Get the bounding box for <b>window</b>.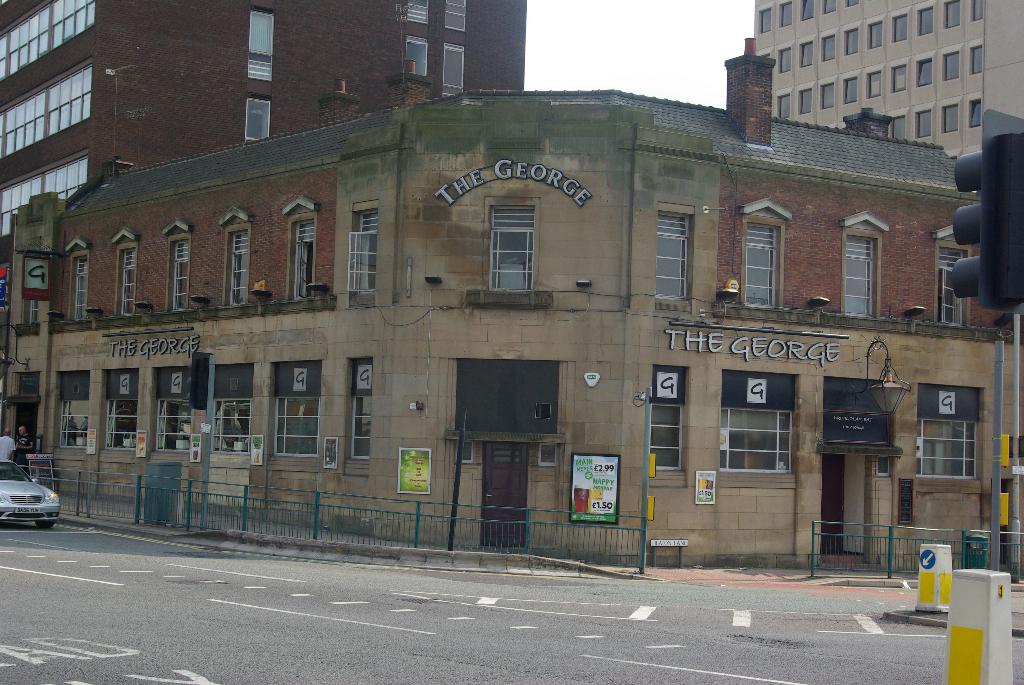
BBox(804, 0, 818, 20).
